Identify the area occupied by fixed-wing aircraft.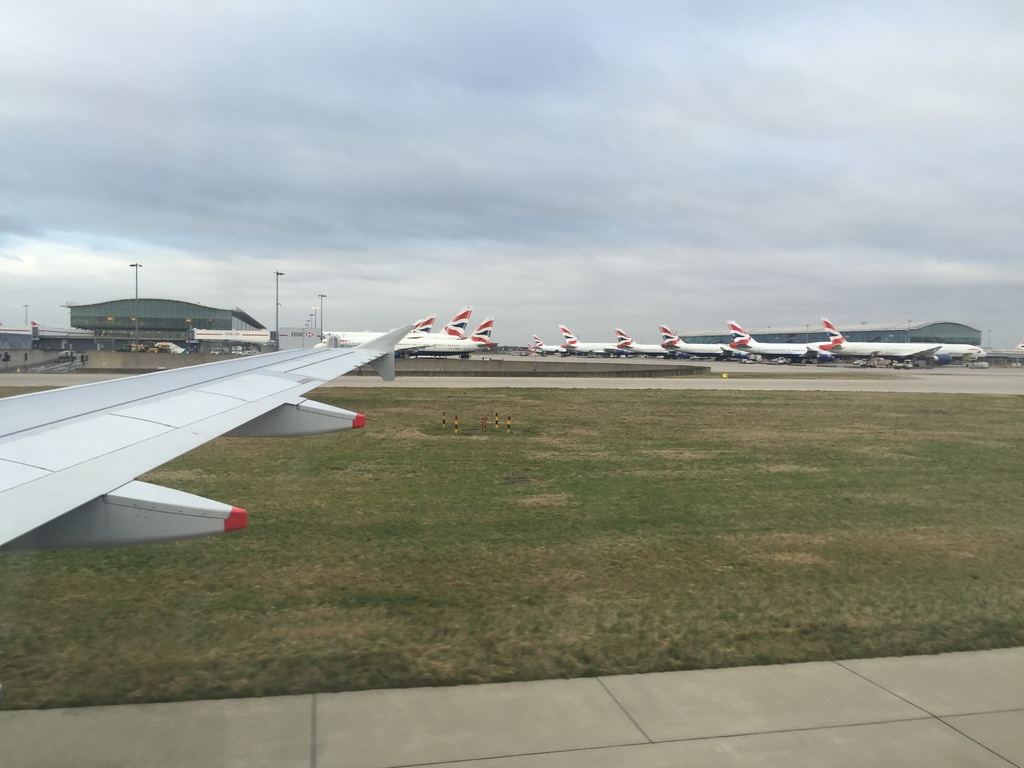
Area: 1:280:414:560.
